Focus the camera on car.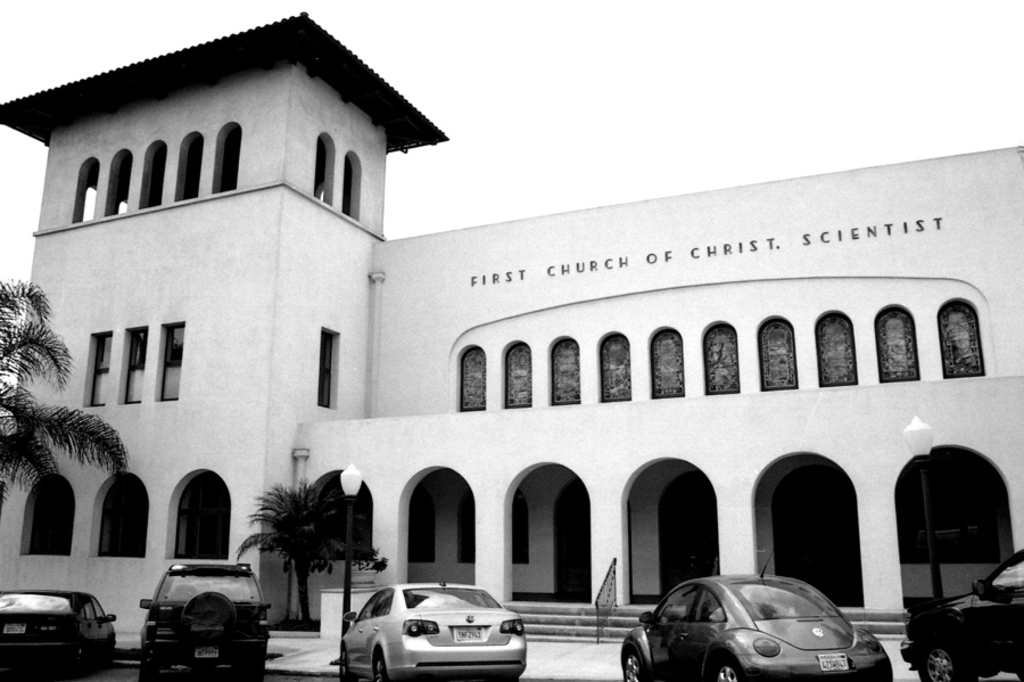
Focus region: bbox=[337, 574, 530, 681].
